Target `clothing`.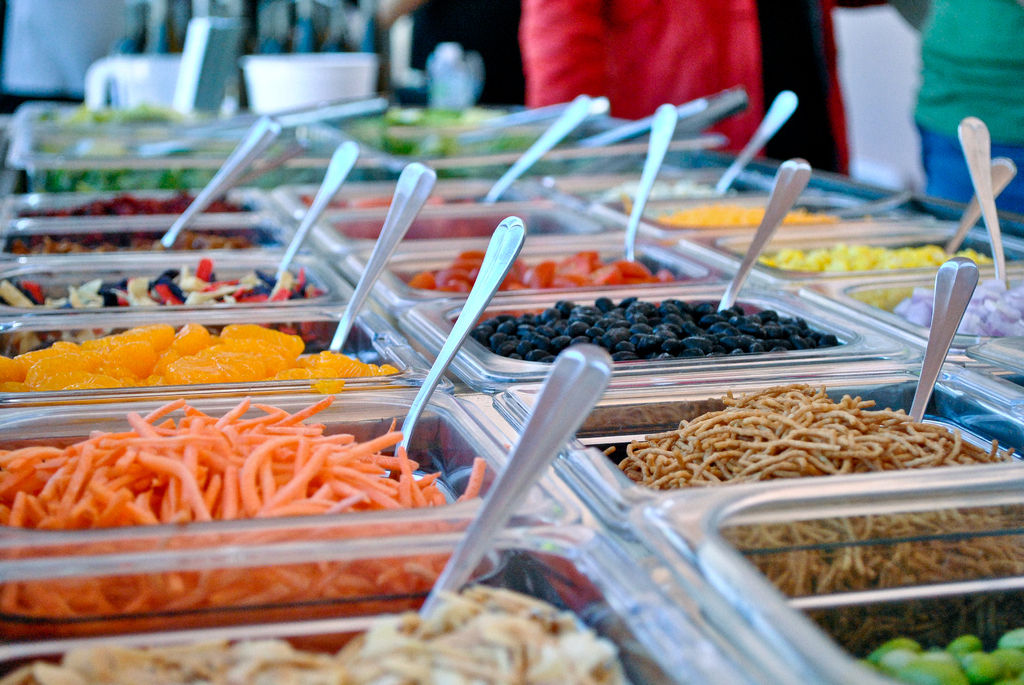
Target region: 908/0/1023/212.
